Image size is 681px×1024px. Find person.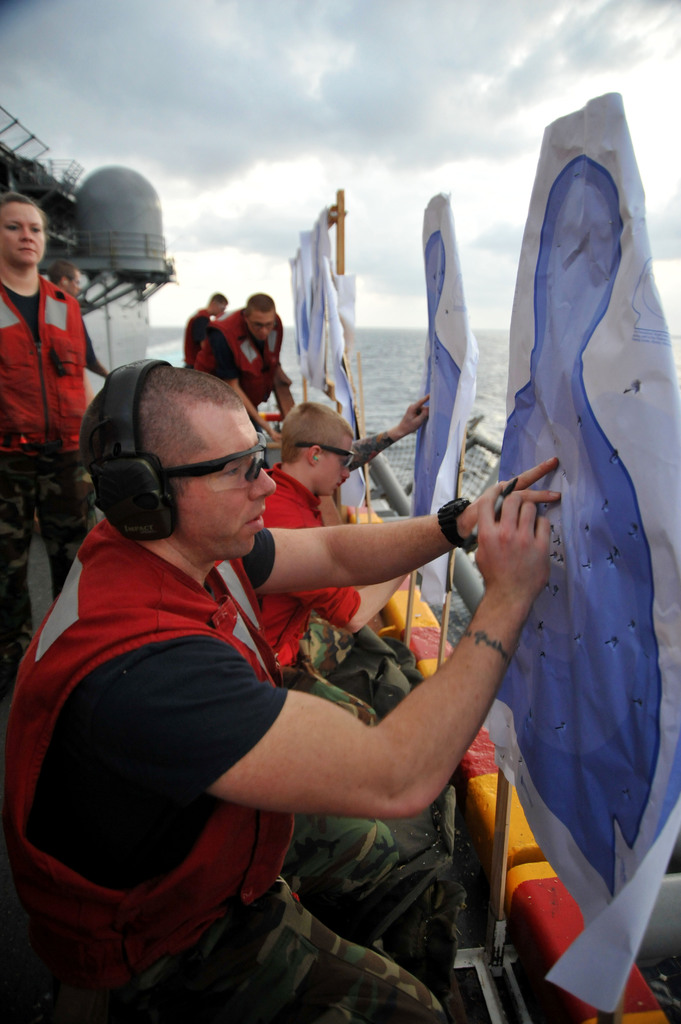
[351,402,435,467].
